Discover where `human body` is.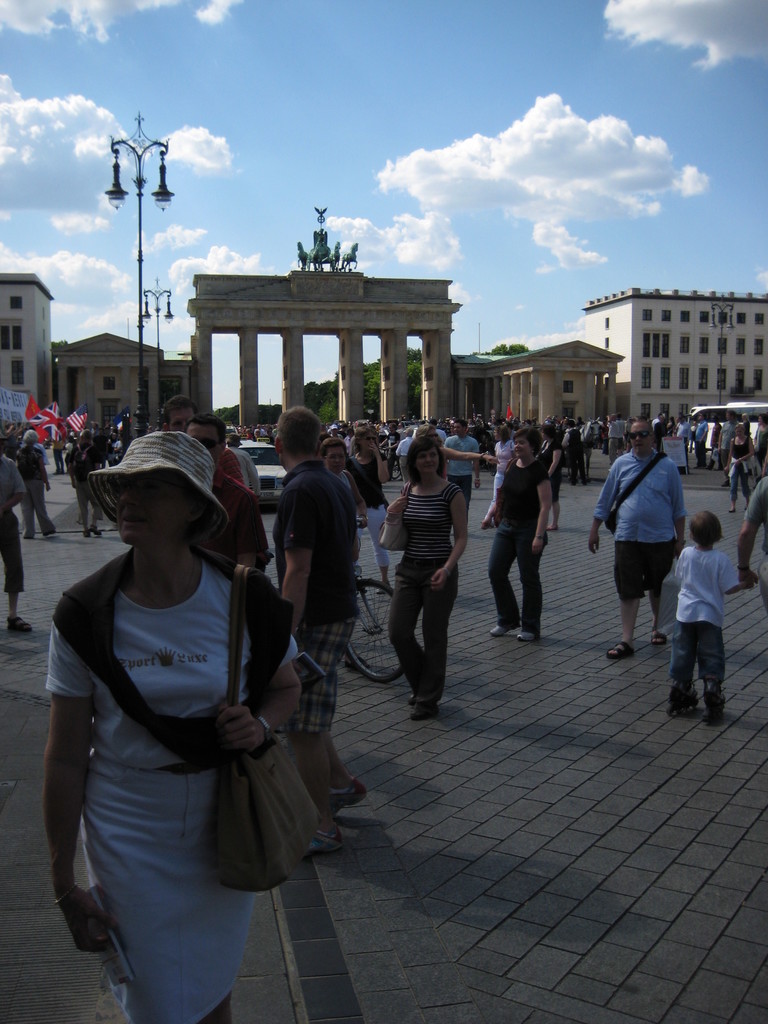
Discovered at <box>269,458,371,860</box>.
